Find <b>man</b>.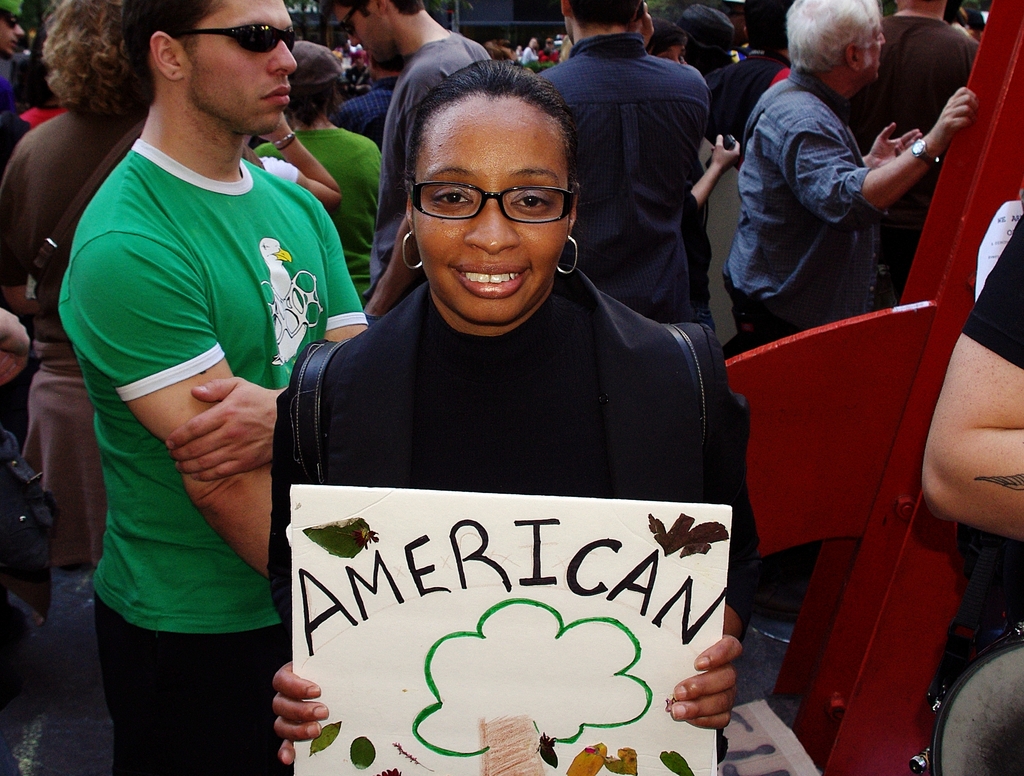
bbox(20, 0, 372, 705).
